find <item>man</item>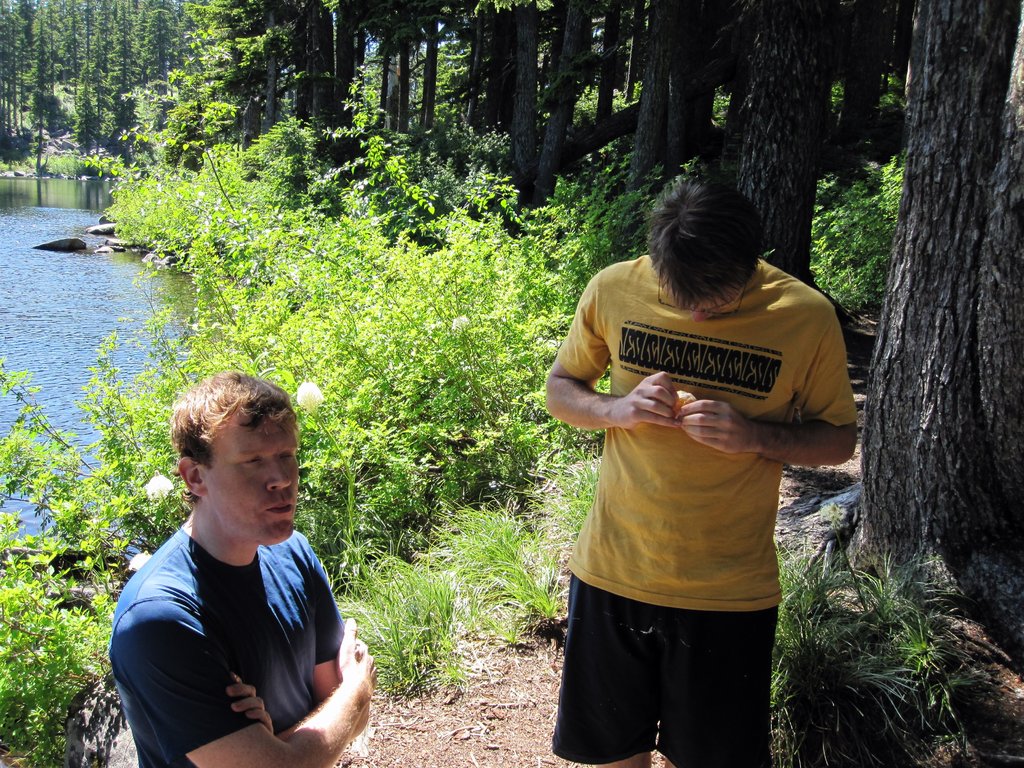
(541,182,858,767)
